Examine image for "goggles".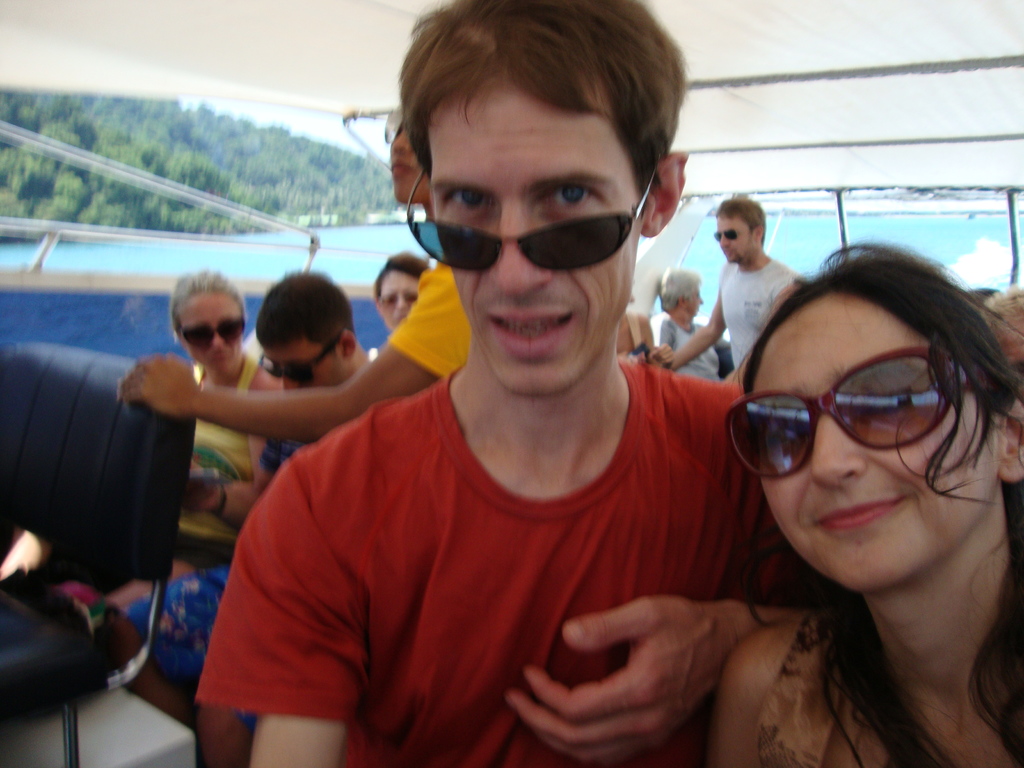
Examination result: box(256, 331, 341, 386).
